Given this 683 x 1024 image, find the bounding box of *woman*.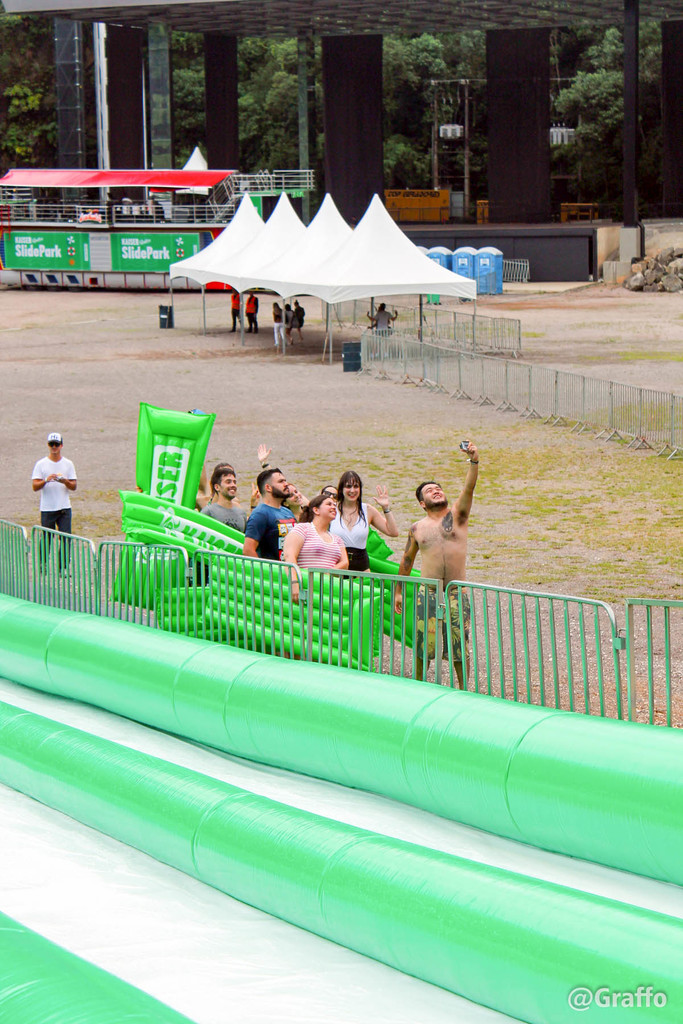
<box>332,467,400,587</box>.
